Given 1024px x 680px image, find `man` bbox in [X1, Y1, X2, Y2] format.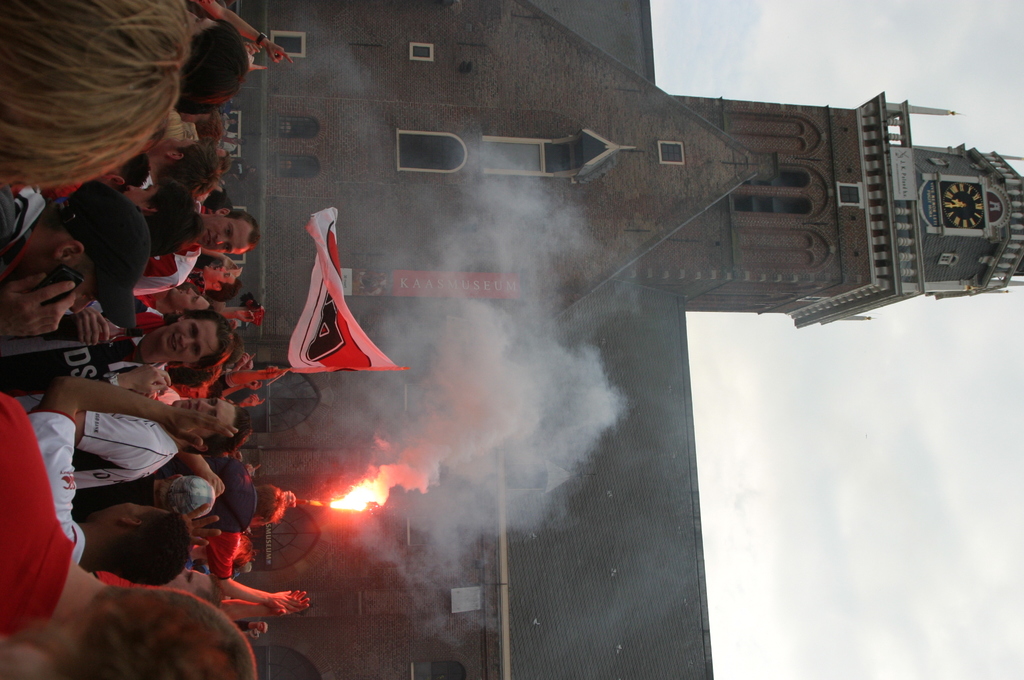
[129, 205, 259, 297].
